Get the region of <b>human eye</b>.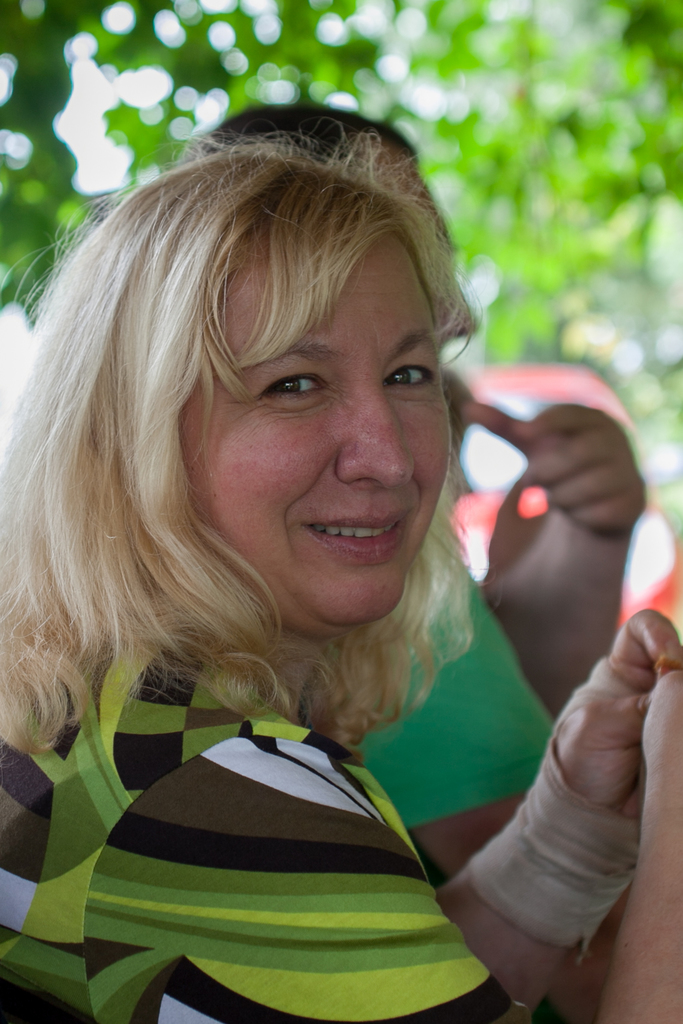
rect(384, 358, 441, 396).
